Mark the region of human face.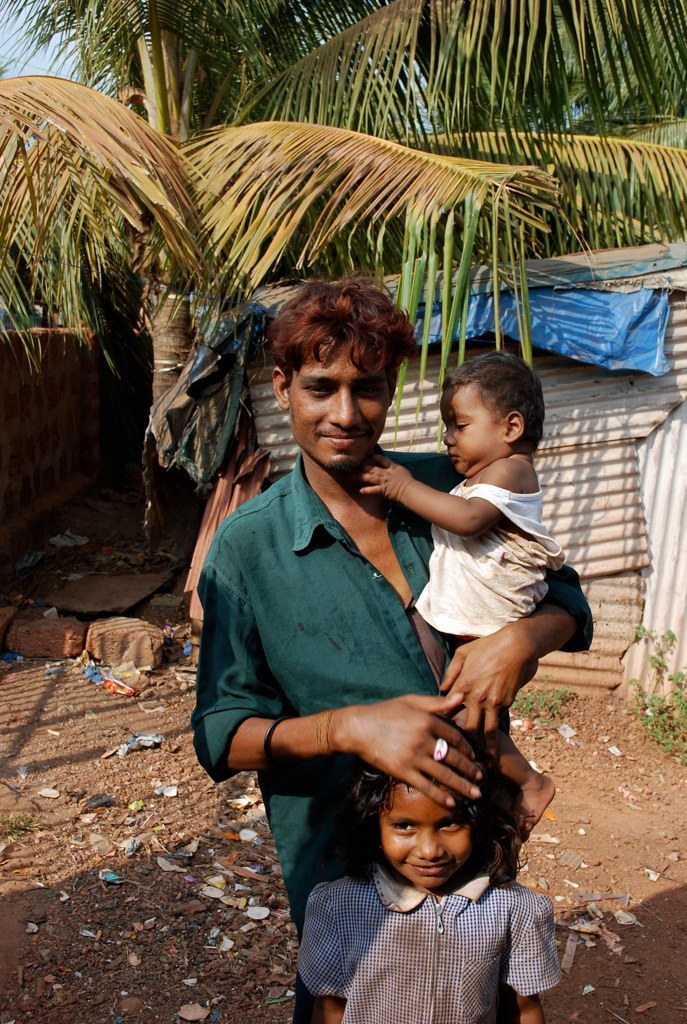
Region: crop(378, 783, 472, 886).
